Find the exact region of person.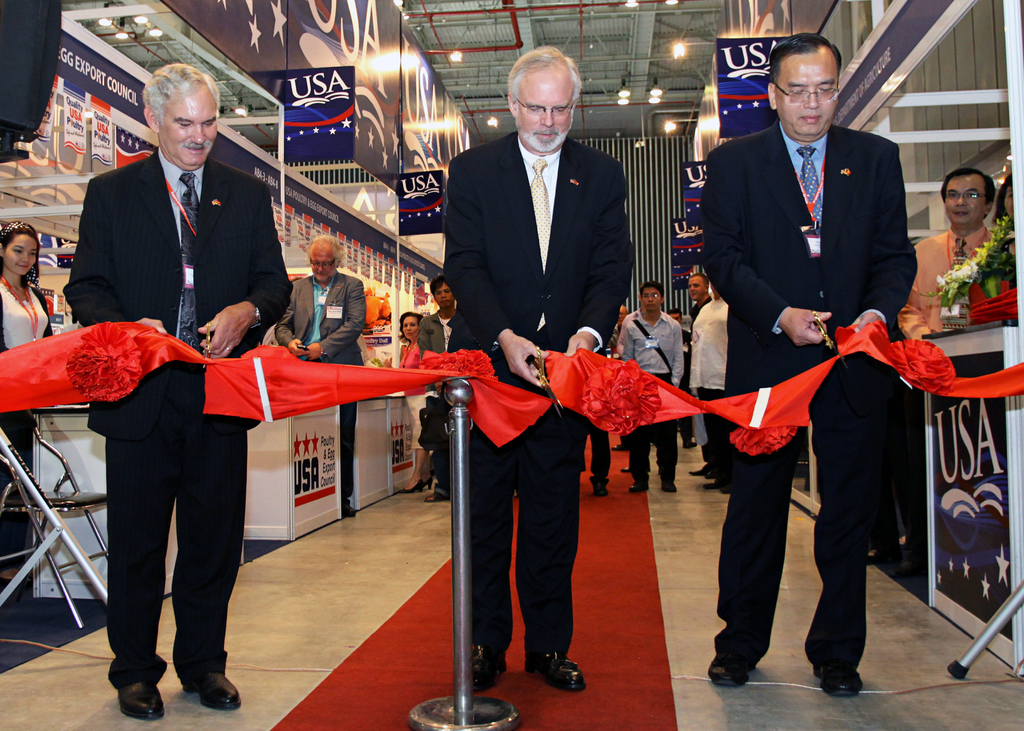
Exact region: (x1=442, y1=50, x2=628, y2=686).
